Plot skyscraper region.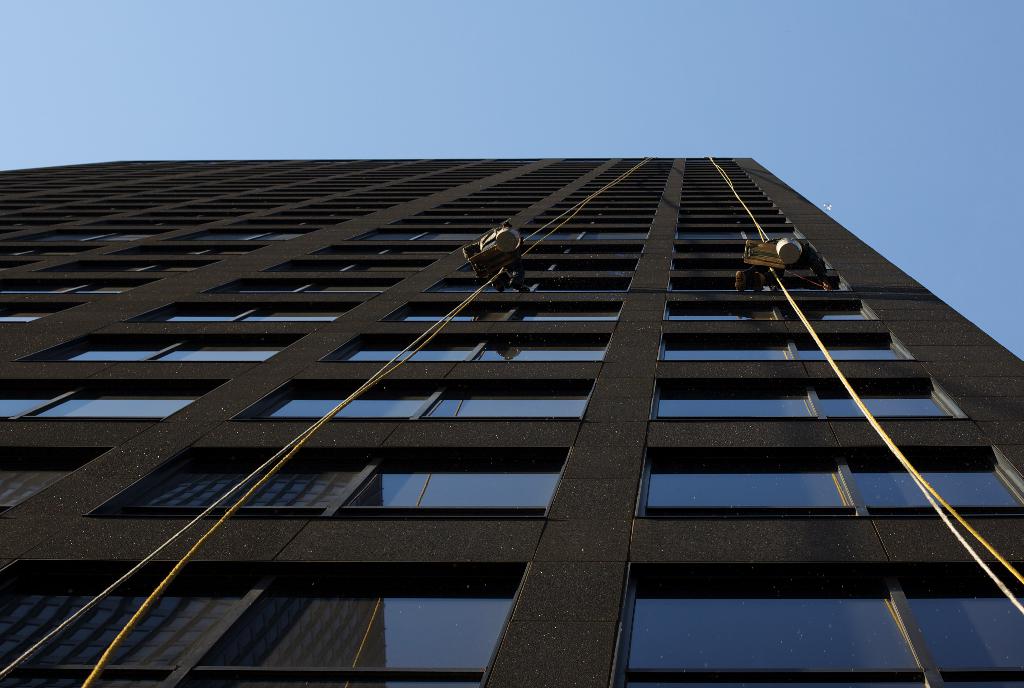
Plotted at (0,148,1023,687).
